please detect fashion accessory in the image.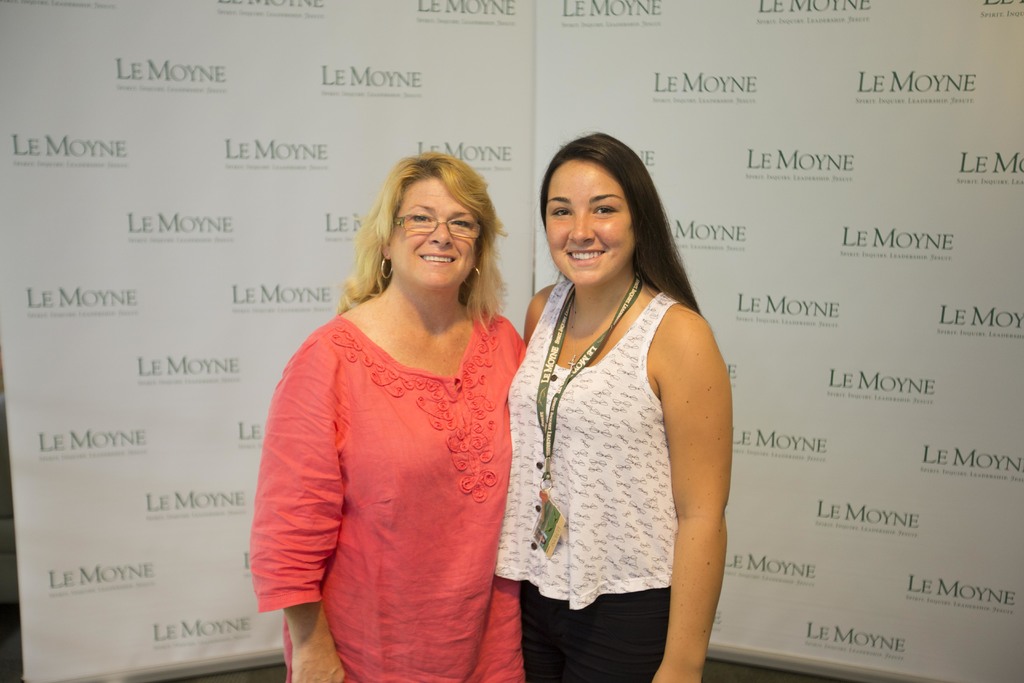
<box>463,263,482,290</box>.
